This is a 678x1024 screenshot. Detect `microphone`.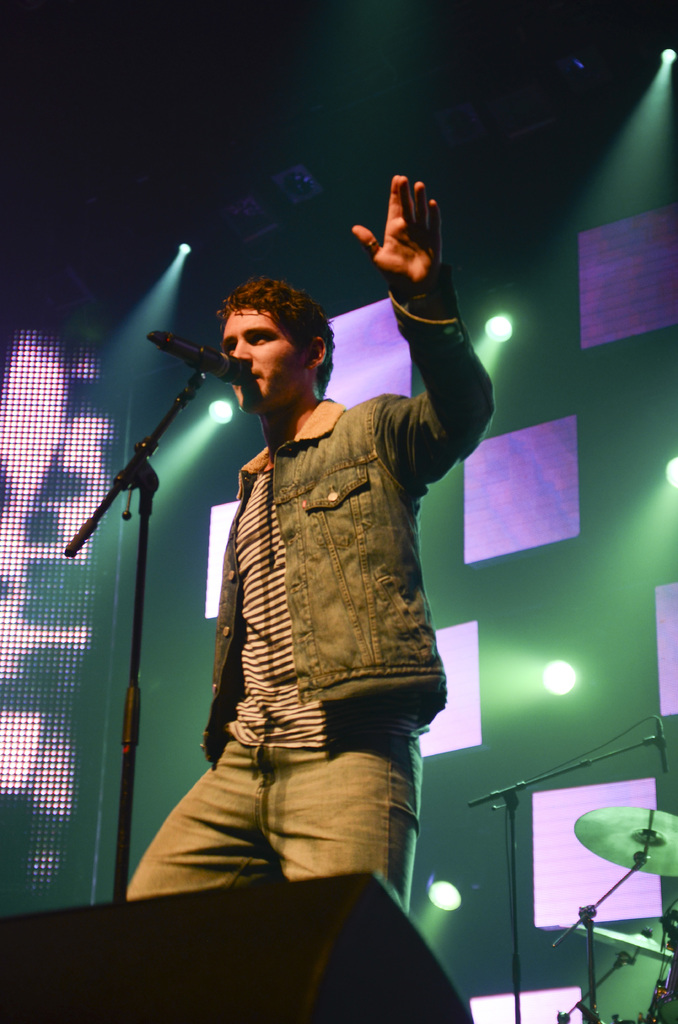
x1=149 y1=330 x2=244 y2=385.
